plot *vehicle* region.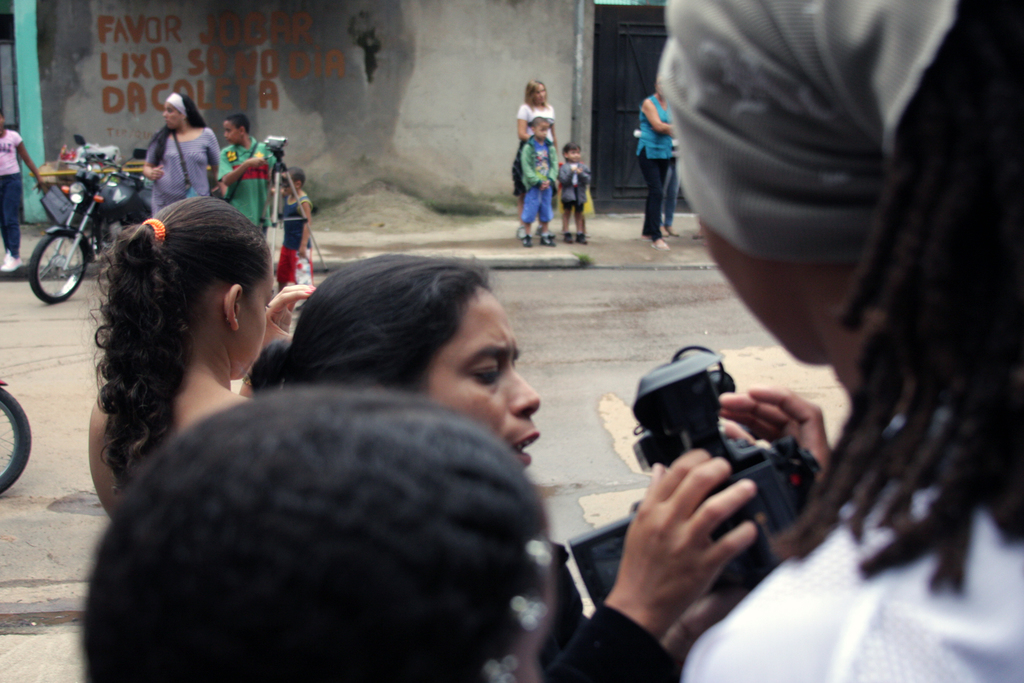
Plotted at 10:143:156:309.
